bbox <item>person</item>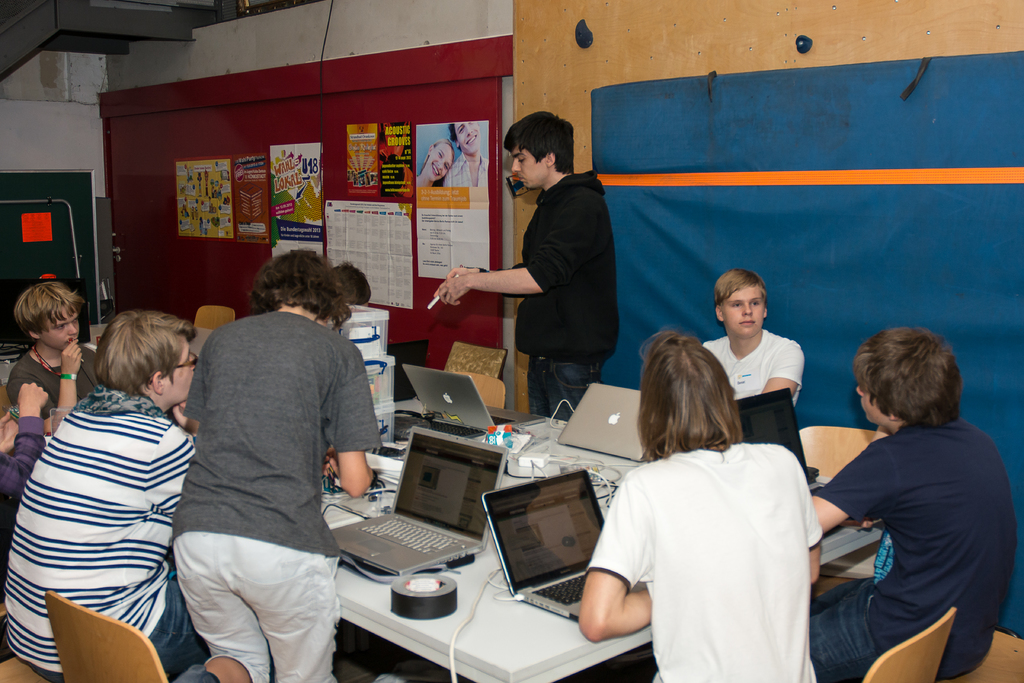
1 311 207 682
